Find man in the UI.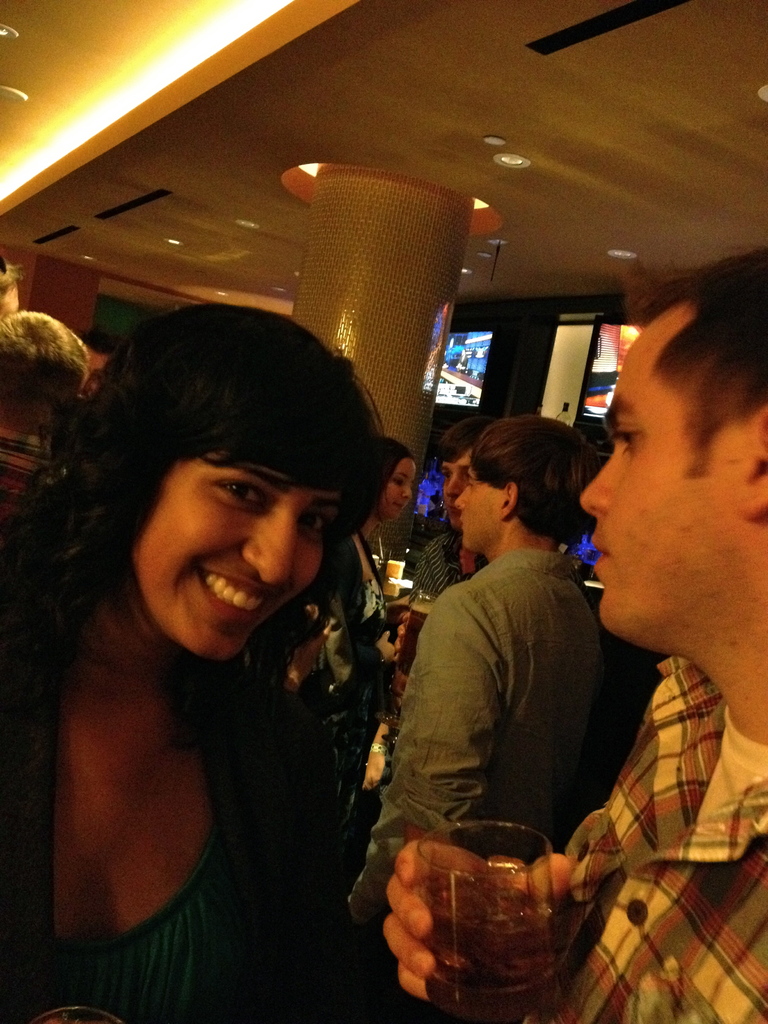
UI element at <box>390,417,614,837</box>.
